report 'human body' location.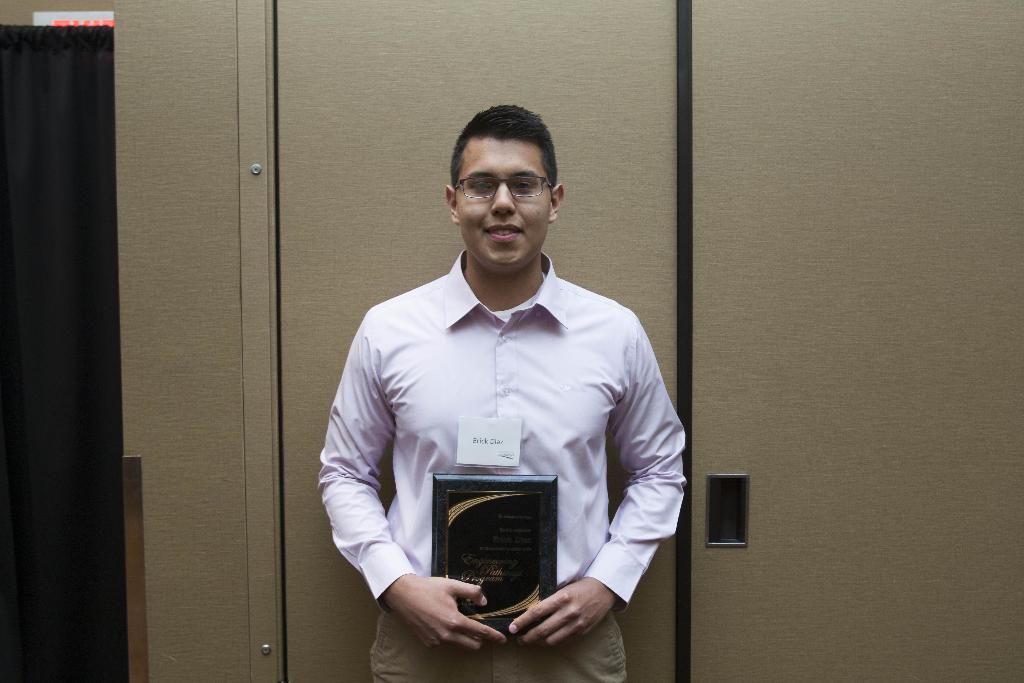
Report: (321,185,679,678).
